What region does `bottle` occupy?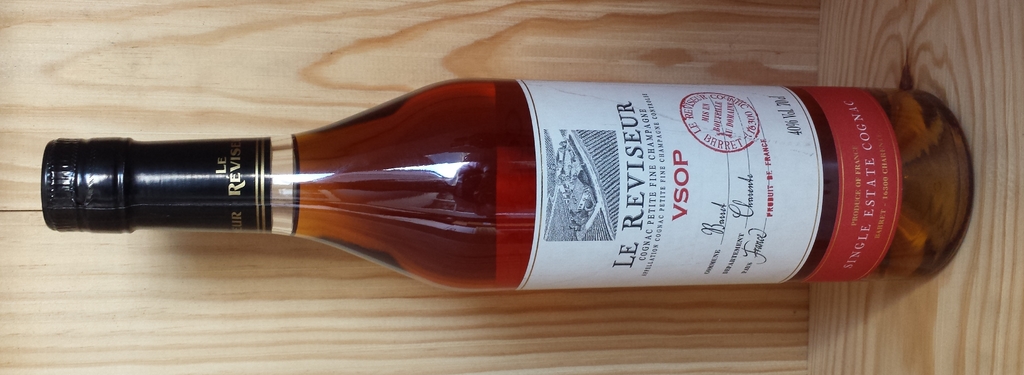
39:79:975:294.
